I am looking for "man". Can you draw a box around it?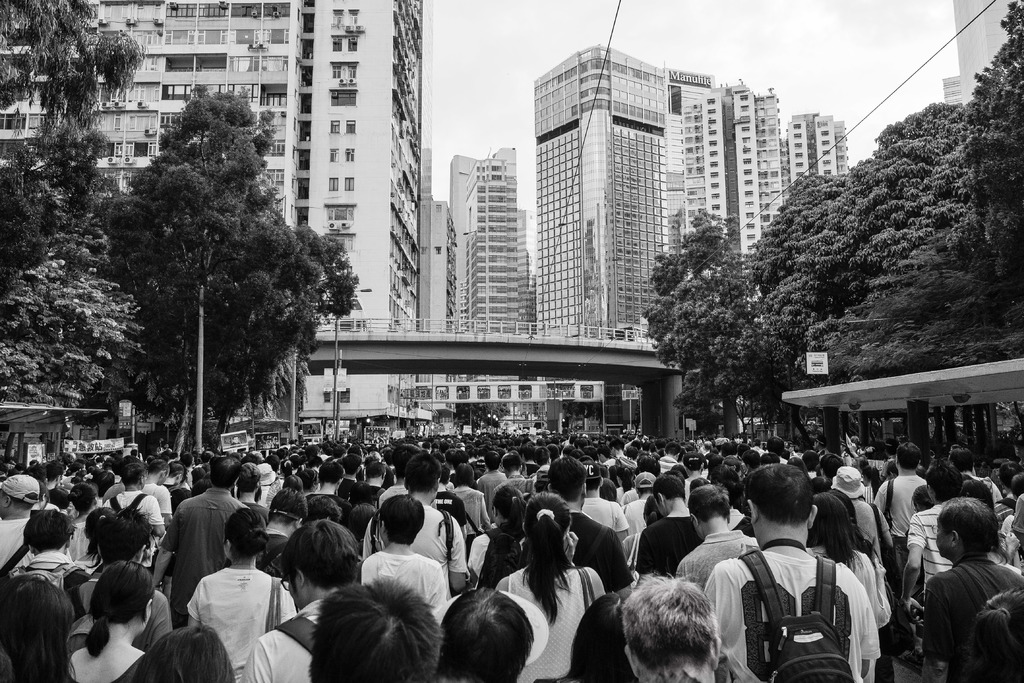
Sure, the bounding box is bbox=[29, 459, 39, 466].
